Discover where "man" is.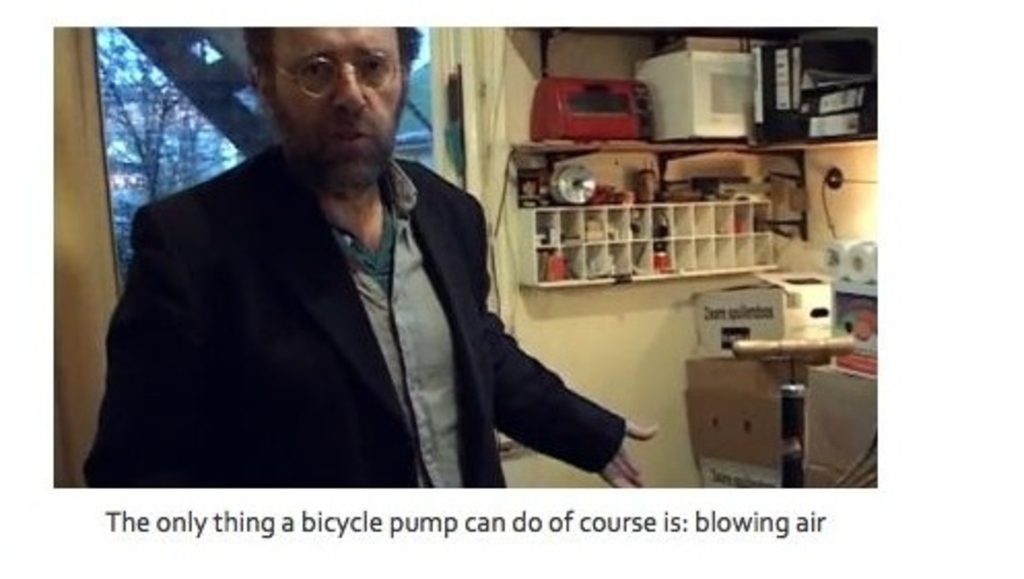
Discovered at 95, 31, 600, 482.
